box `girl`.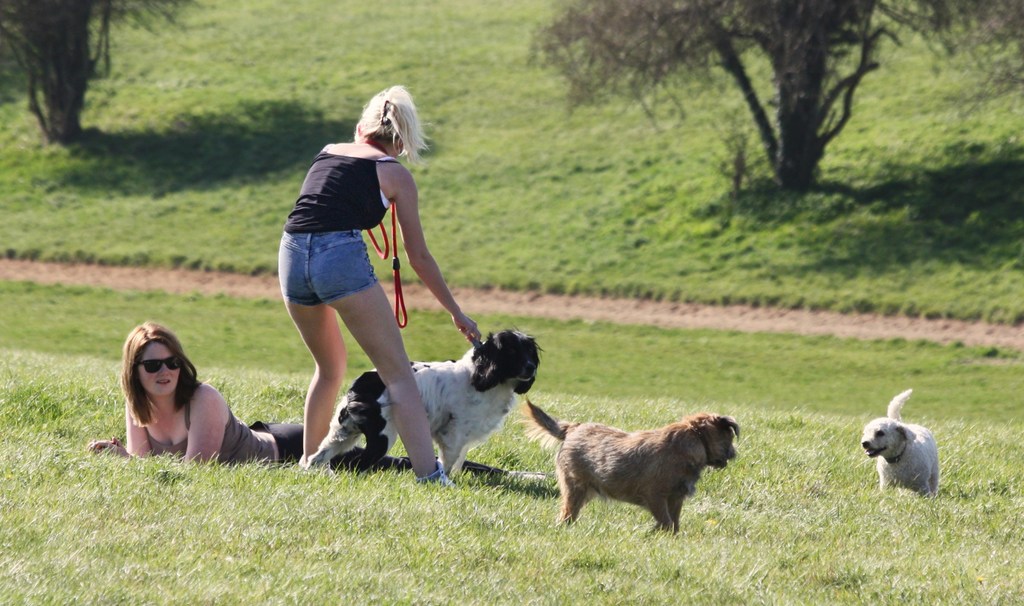
76/320/319/466.
